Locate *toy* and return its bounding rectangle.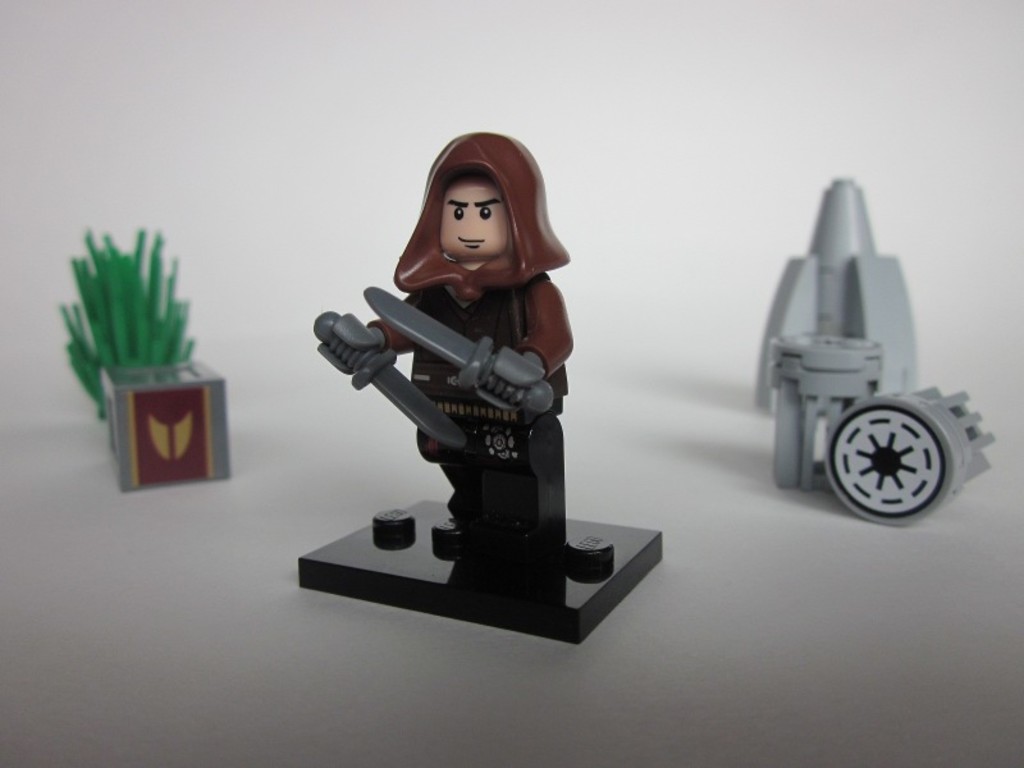
left=314, top=308, right=466, bottom=451.
